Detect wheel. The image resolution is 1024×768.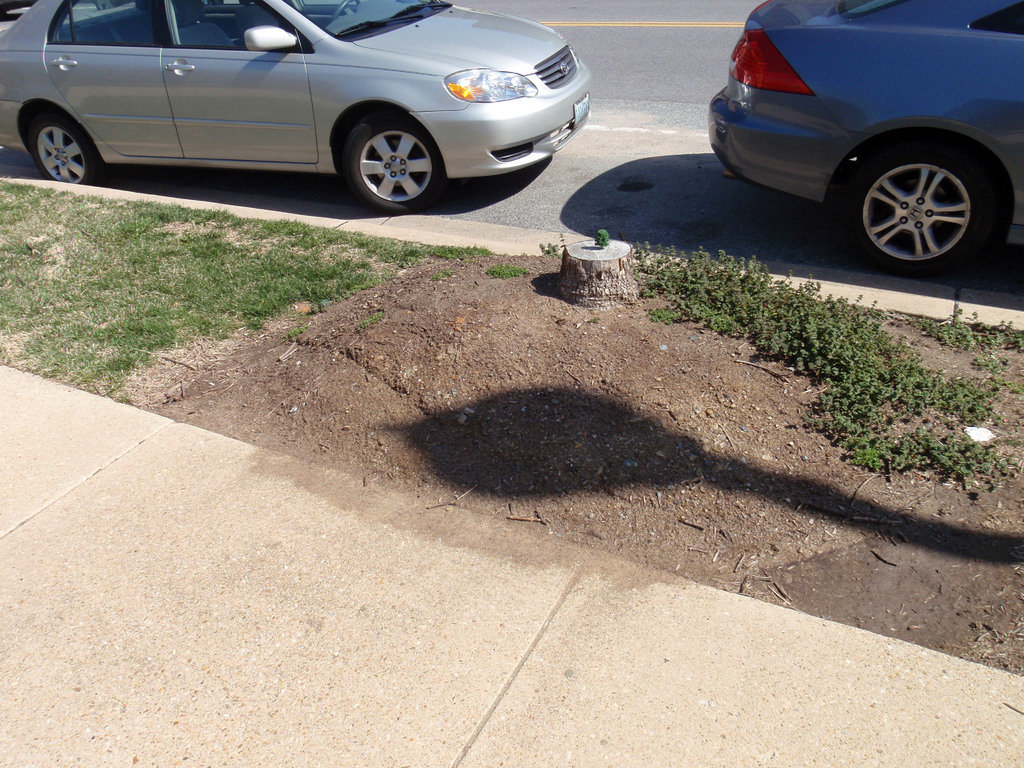
bbox(348, 117, 439, 216).
